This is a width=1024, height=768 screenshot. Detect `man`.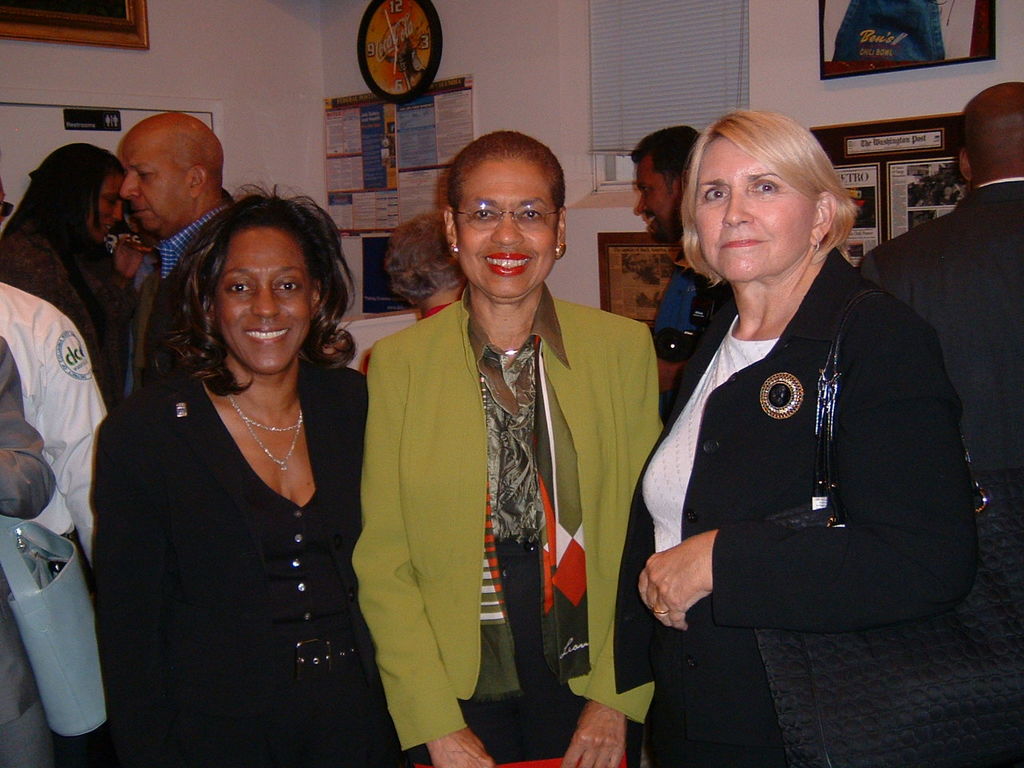
618, 118, 698, 401.
